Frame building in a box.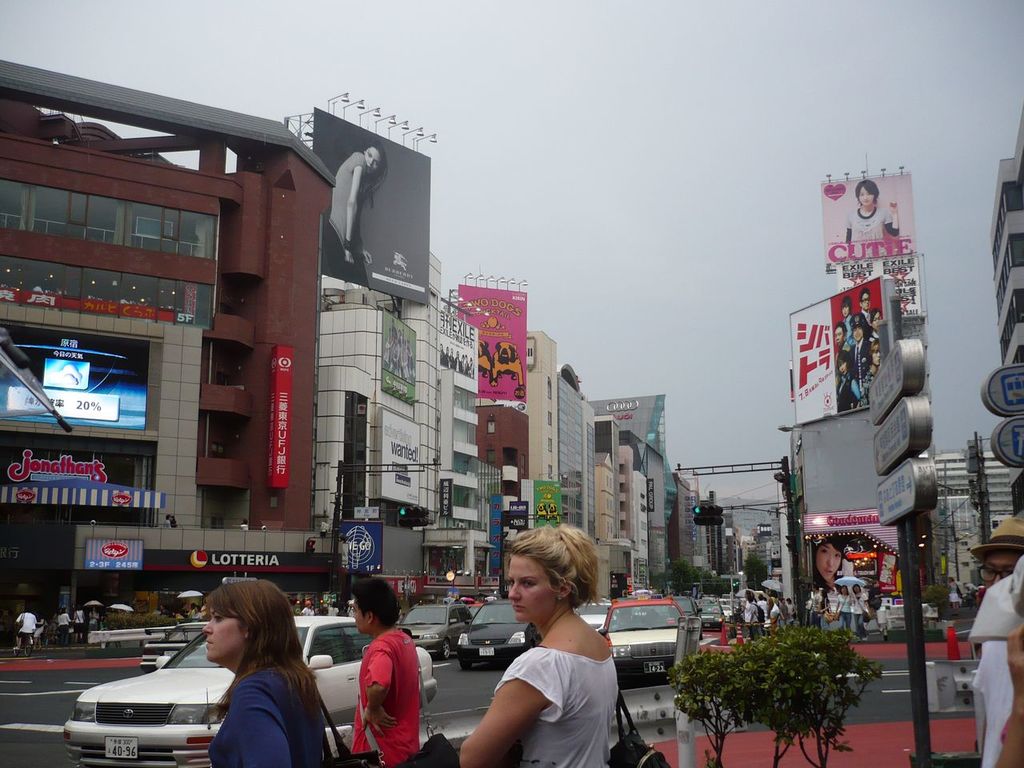
locate(0, 60, 335, 641).
